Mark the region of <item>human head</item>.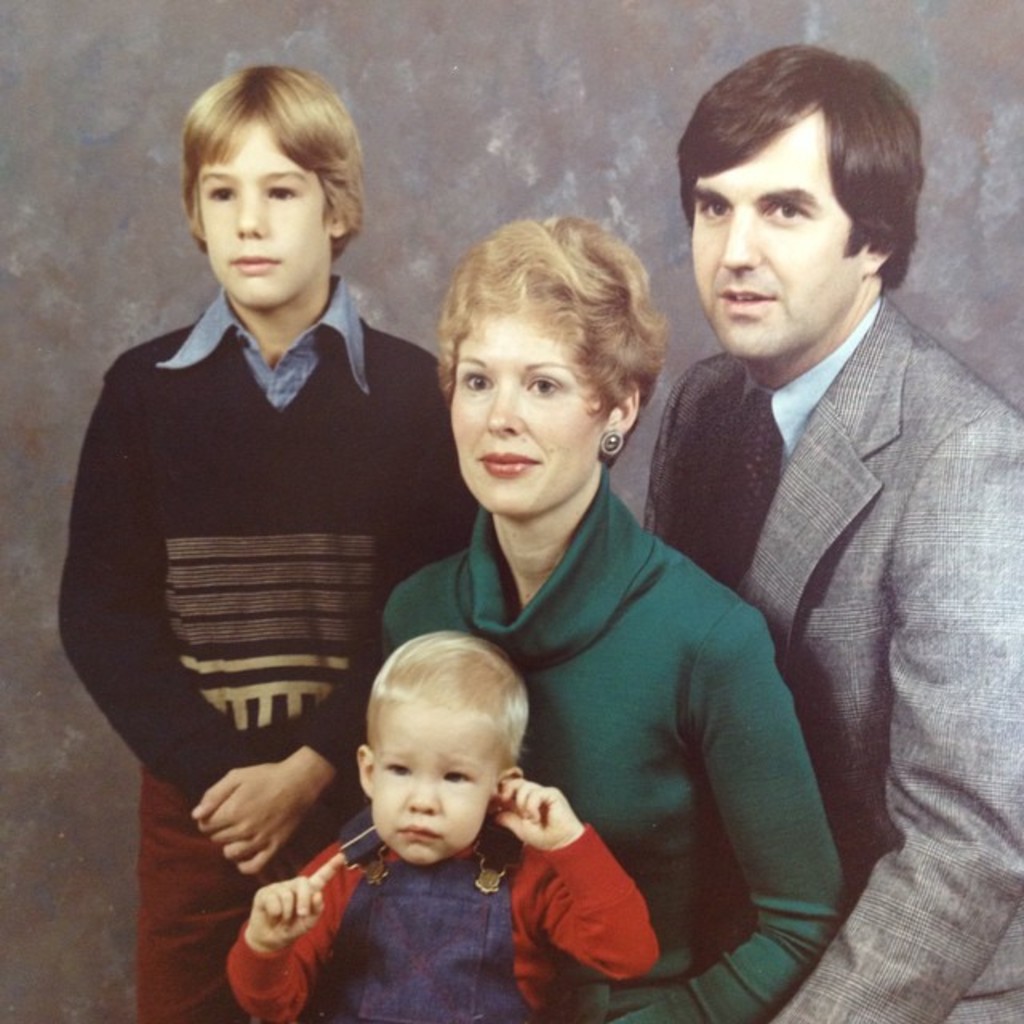
Region: x1=176, y1=64, x2=365, y2=310.
